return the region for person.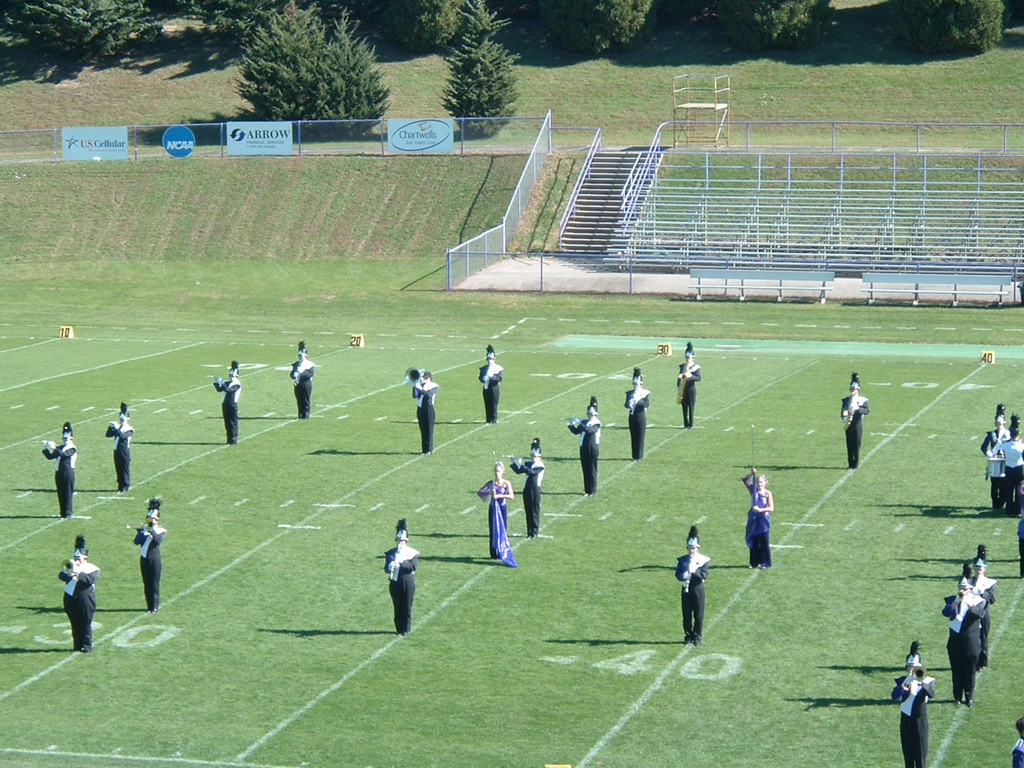
locate(512, 450, 544, 535).
